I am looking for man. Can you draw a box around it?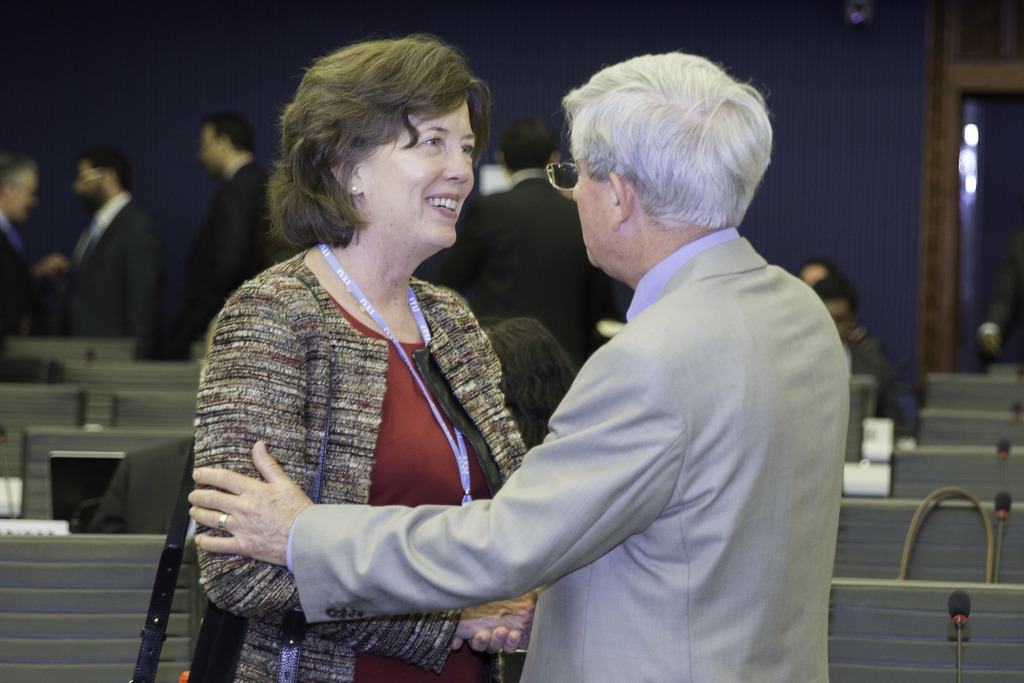
Sure, the bounding box is region(65, 148, 157, 350).
